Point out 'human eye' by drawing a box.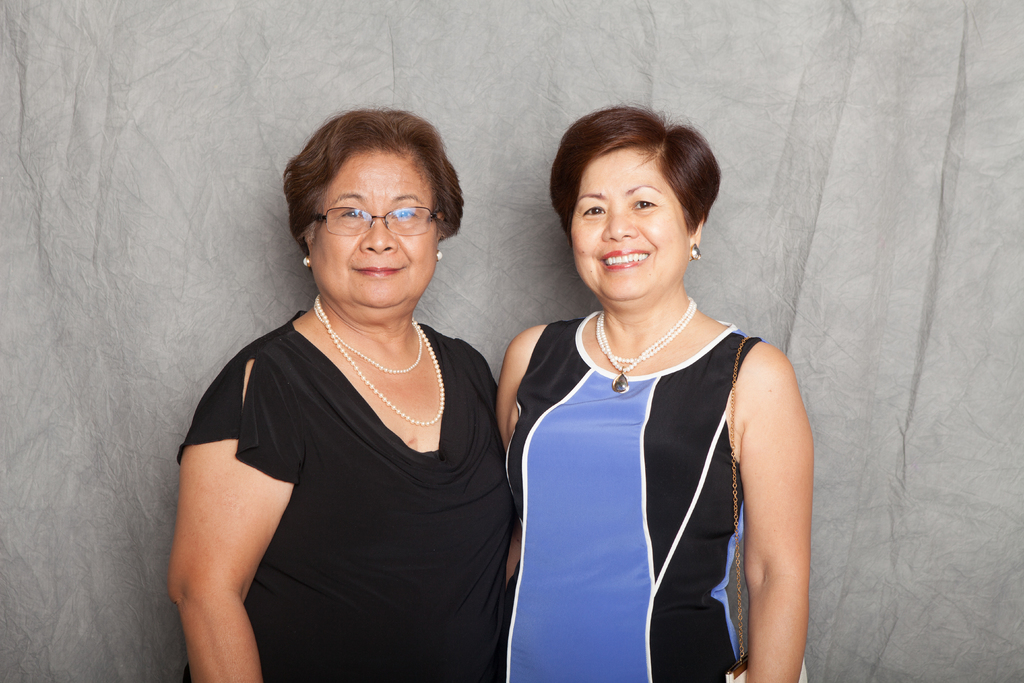
x1=629, y1=195, x2=659, y2=213.
